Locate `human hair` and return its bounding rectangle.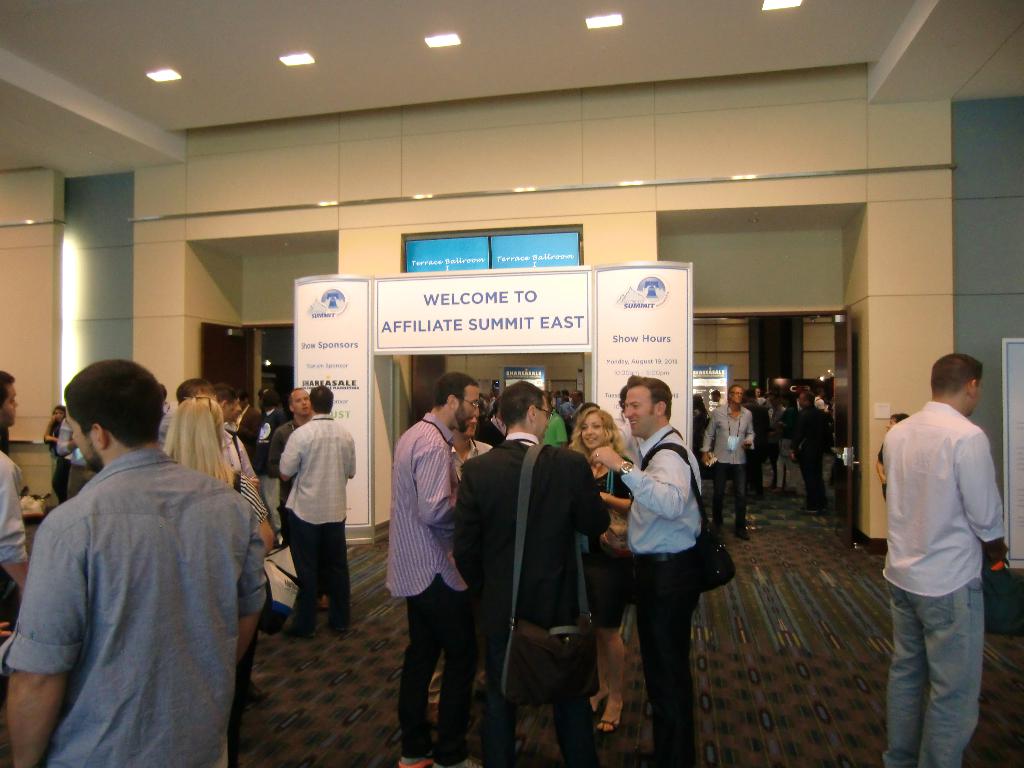
236 388 248 403.
